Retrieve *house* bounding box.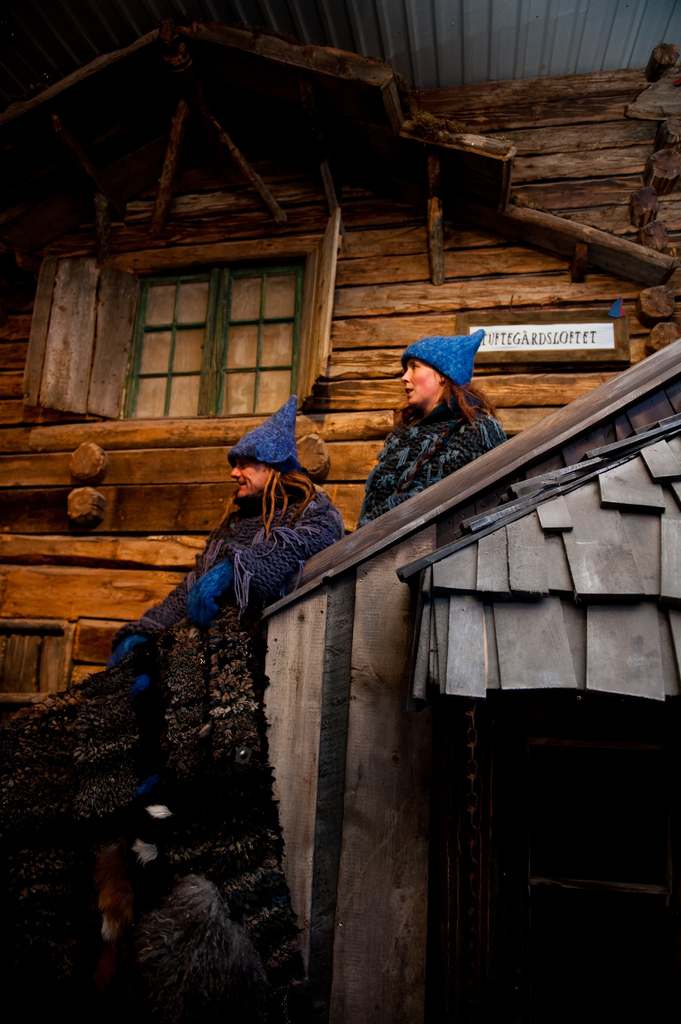
Bounding box: left=0, top=0, right=680, bottom=1023.
